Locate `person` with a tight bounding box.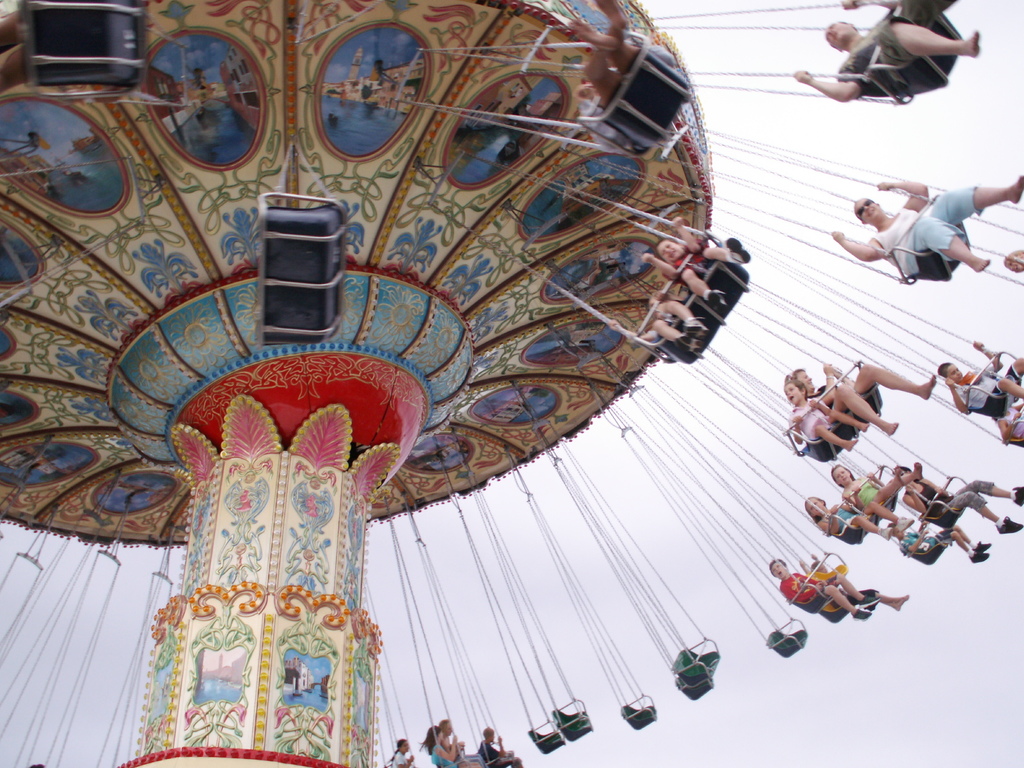
(left=384, top=733, right=426, bottom=766).
